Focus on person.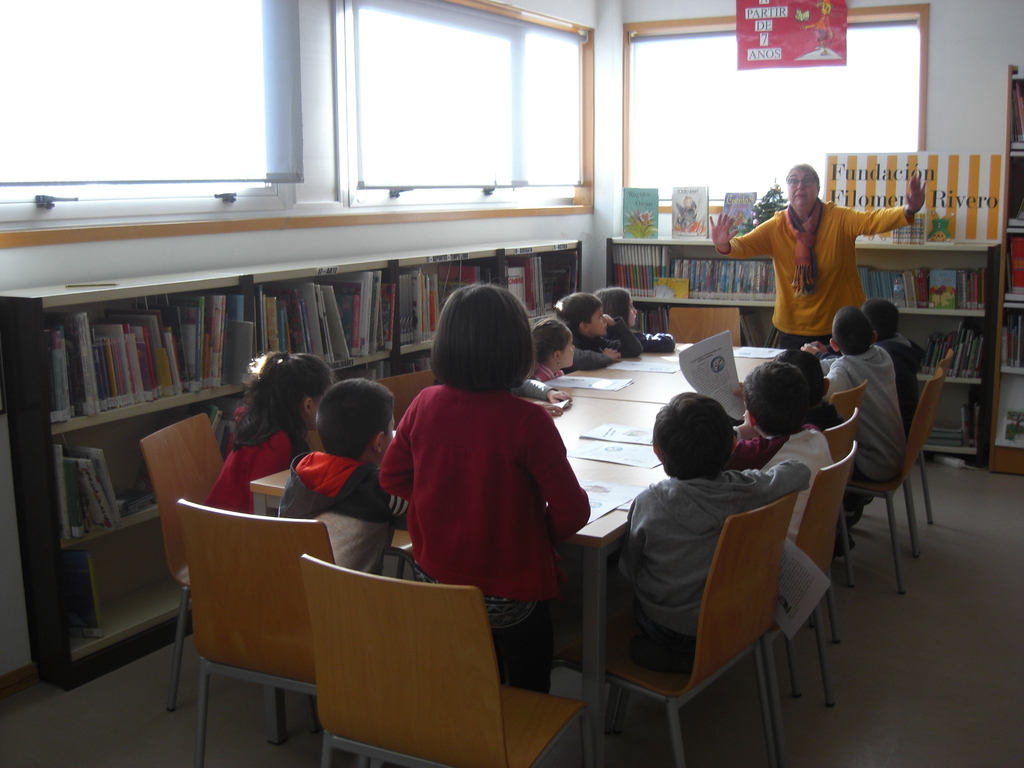
Focused at 726/336/847/431.
